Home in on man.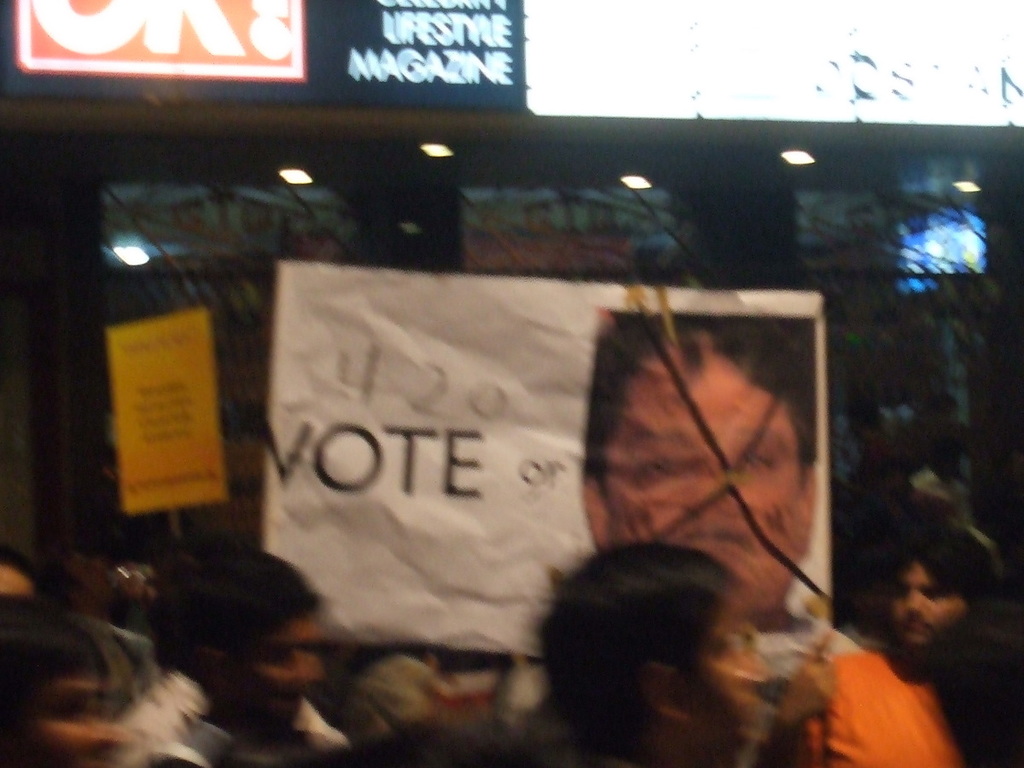
Homed in at {"x1": 584, "y1": 313, "x2": 812, "y2": 627}.
